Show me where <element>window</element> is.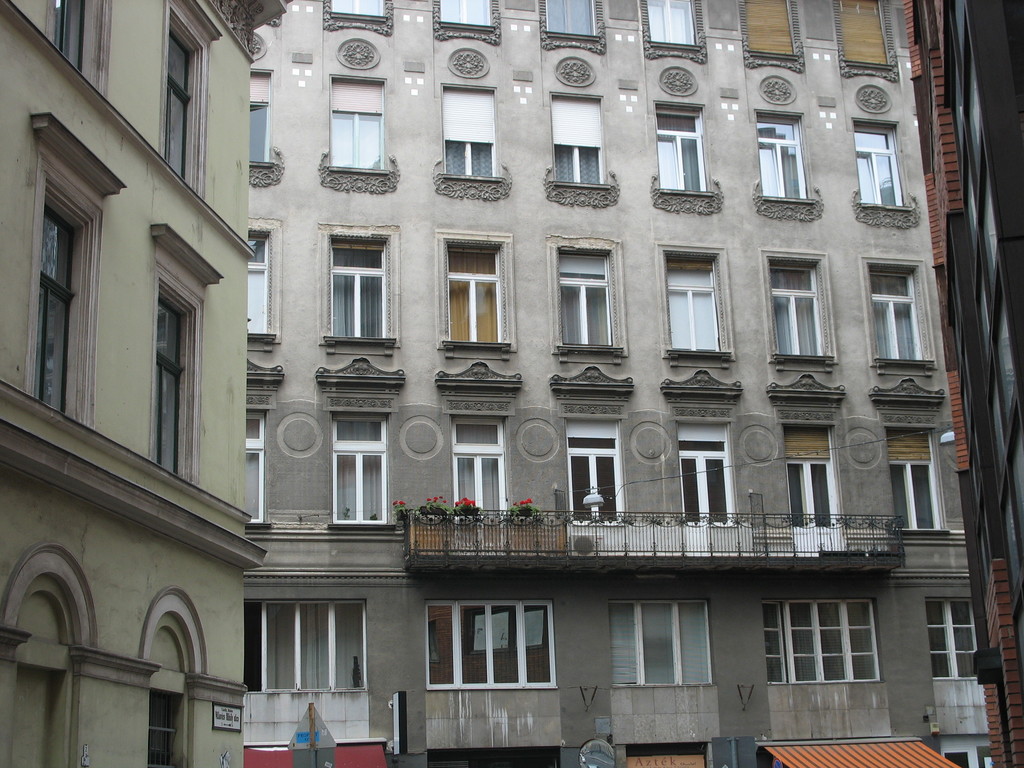
<element>window</element> is at (left=250, top=233, right=273, bottom=335).
